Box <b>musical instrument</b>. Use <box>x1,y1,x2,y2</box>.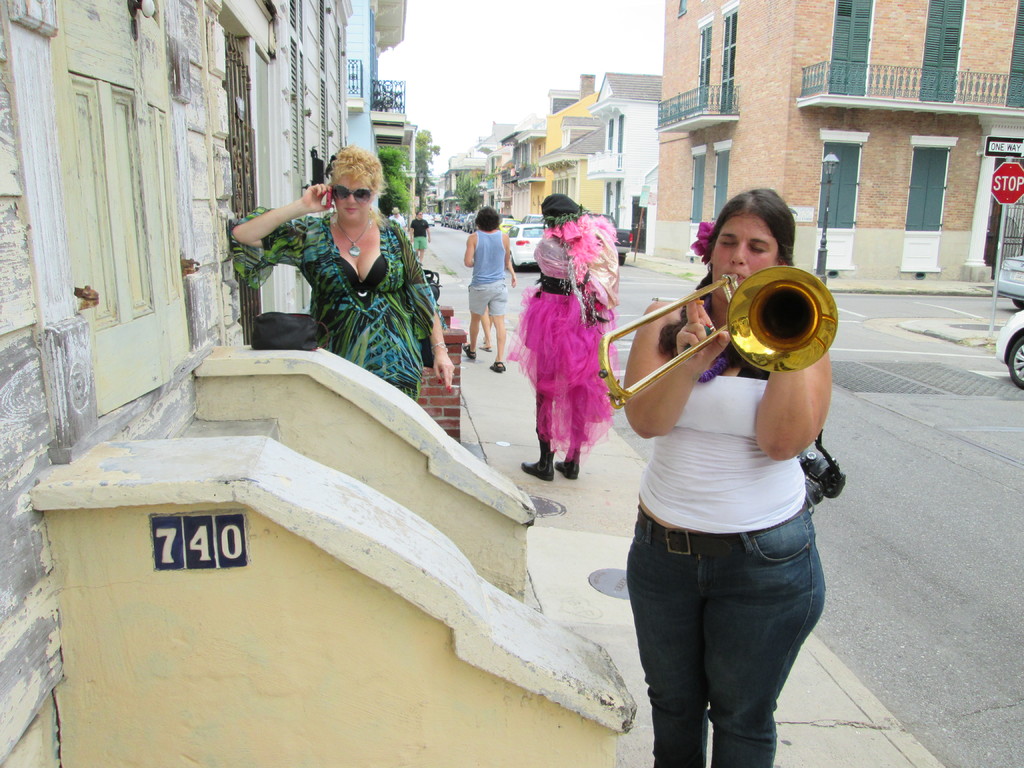
<box>617,239,837,424</box>.
